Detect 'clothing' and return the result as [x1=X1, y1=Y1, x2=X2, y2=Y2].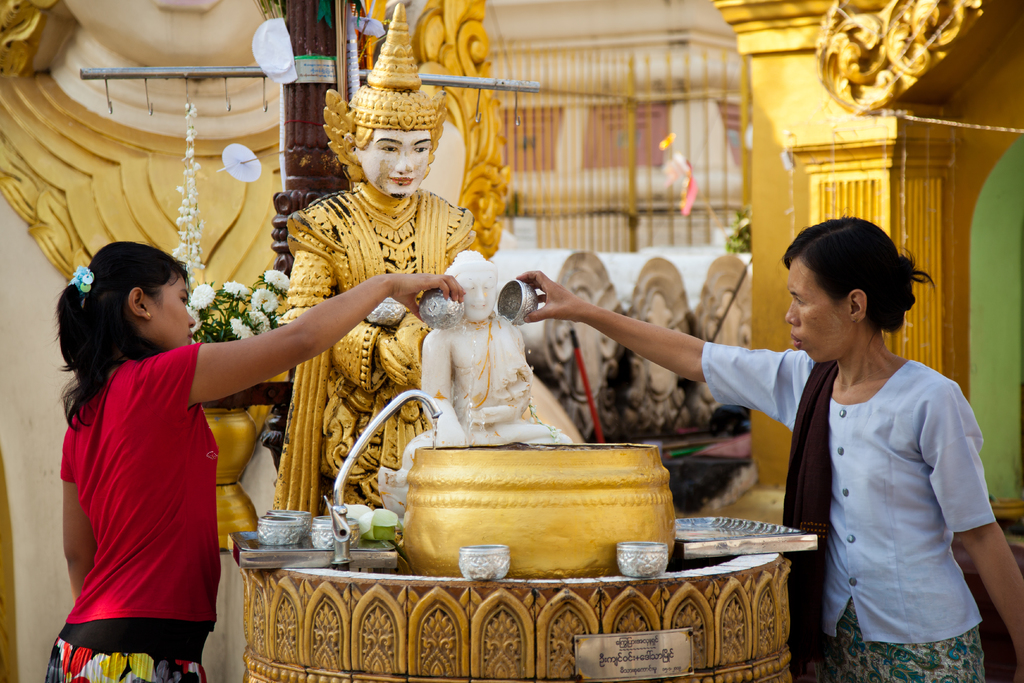
[x1=278, y1=181, x2=486, y2=523].
